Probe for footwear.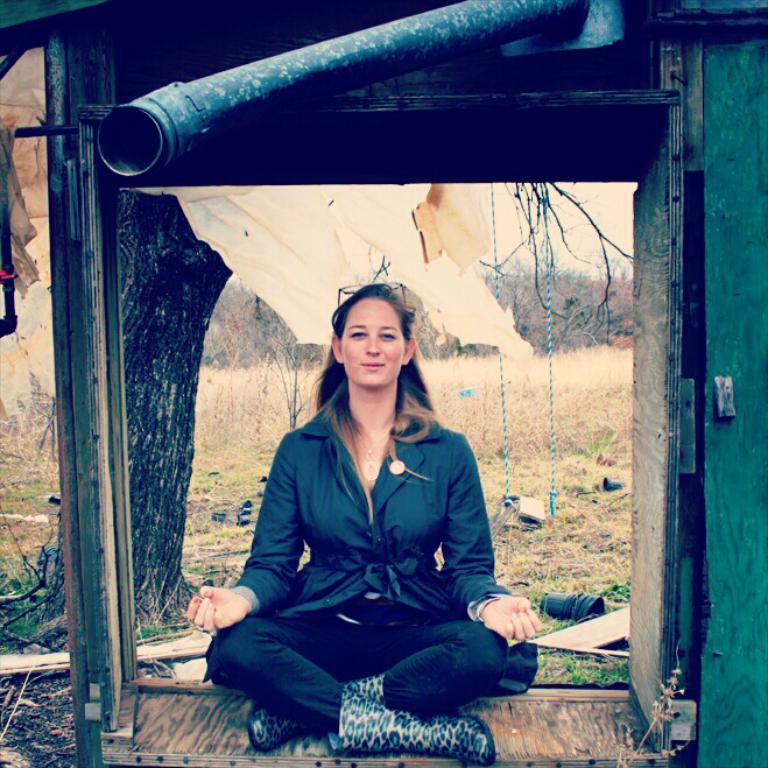
Probe result: [331,688,498,767].
